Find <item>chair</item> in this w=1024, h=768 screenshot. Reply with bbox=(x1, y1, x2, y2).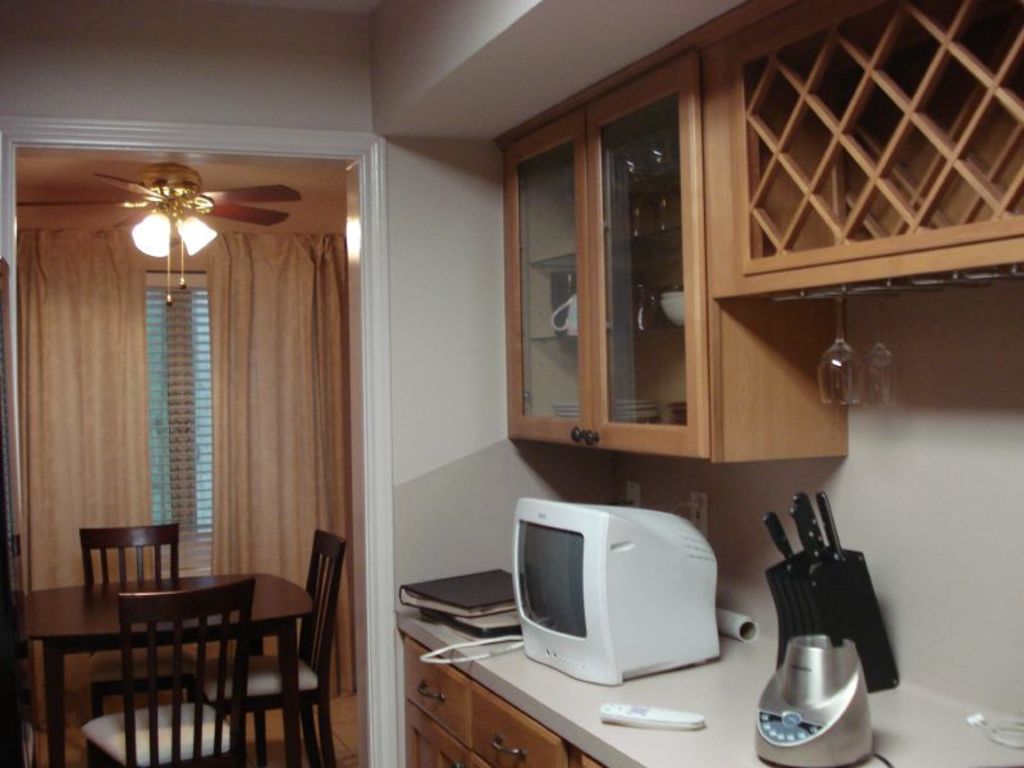
bbox=(193, 526, 351, 765).
